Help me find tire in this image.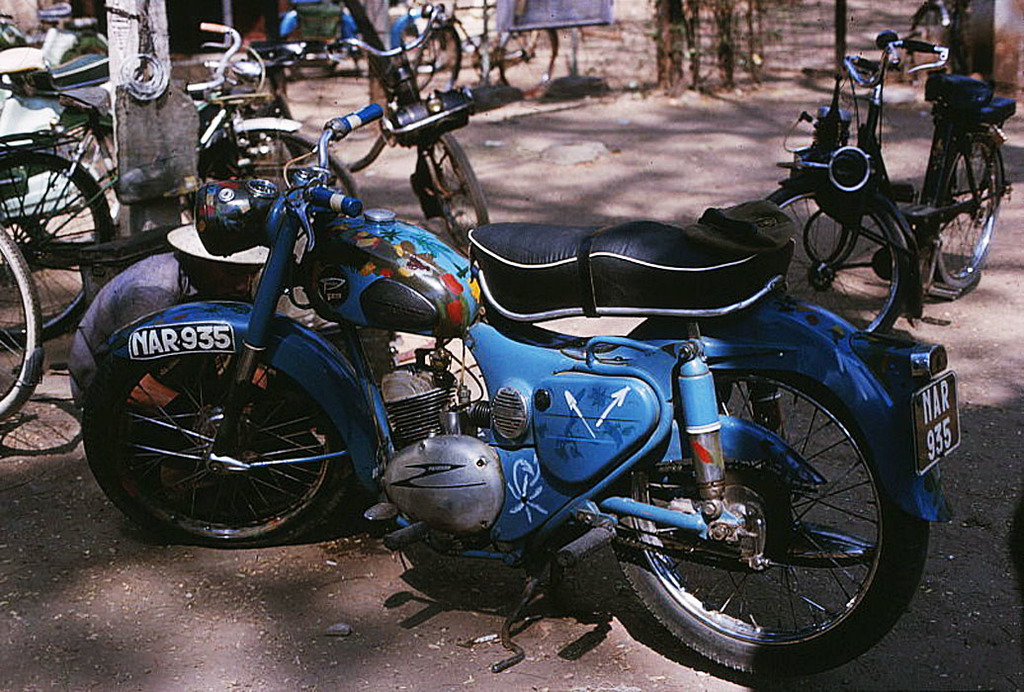
Found it: left=424, top=131, right=495, bottom=264.
